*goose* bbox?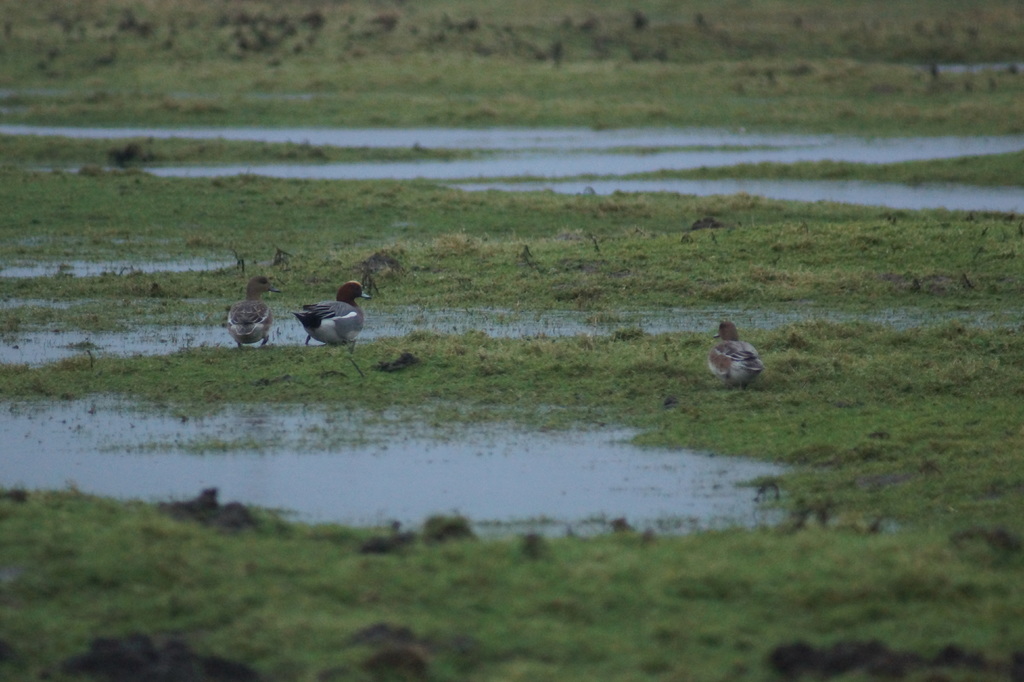
rect(284, 273, 365, 344)
